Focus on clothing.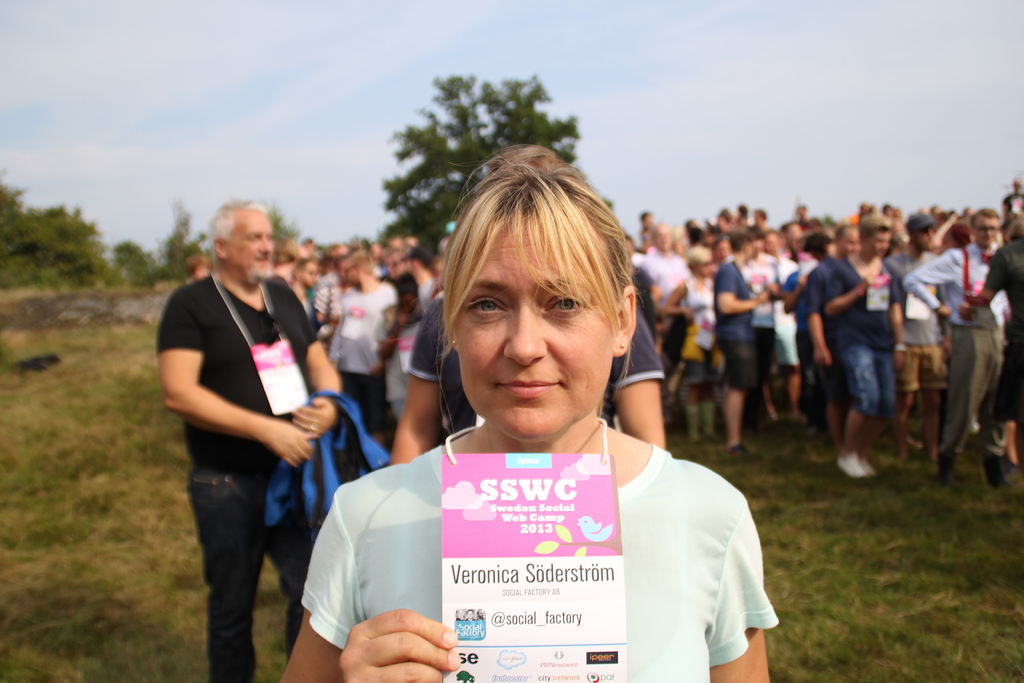
Focused at bbox=[905, 236, 1014, 457].
